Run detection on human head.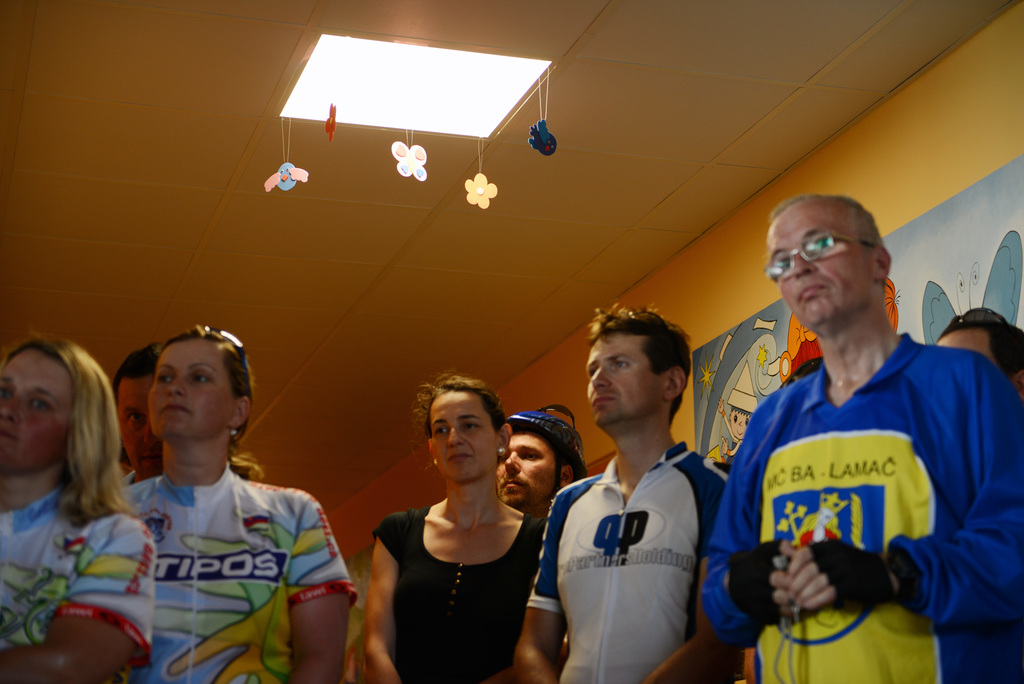
Result: 497, 410, 585, 509.
